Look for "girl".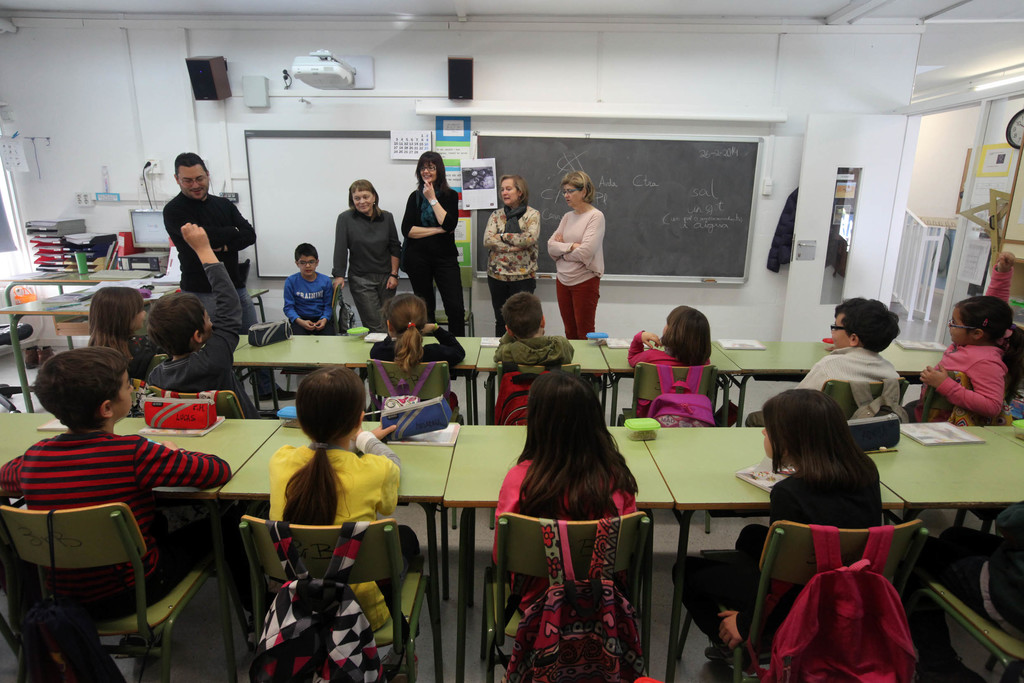
Found: Rect(901, 299, 1023, 424).
